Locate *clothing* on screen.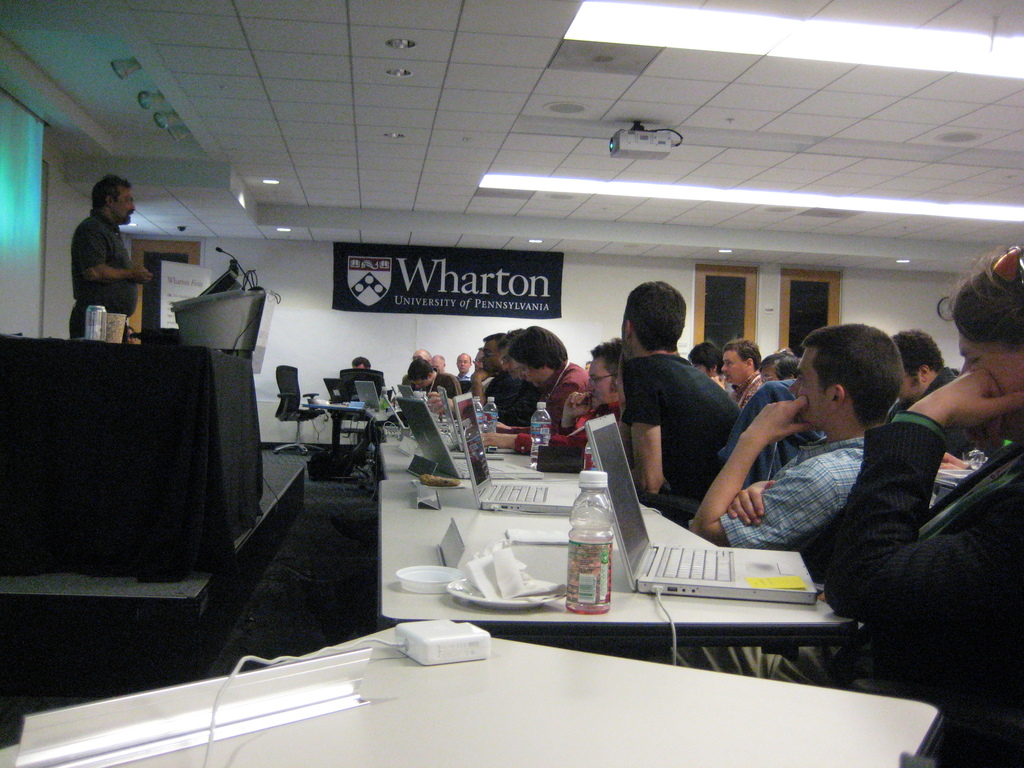
On screen at [x1=56, y1=188, x2=149, y2=325].
